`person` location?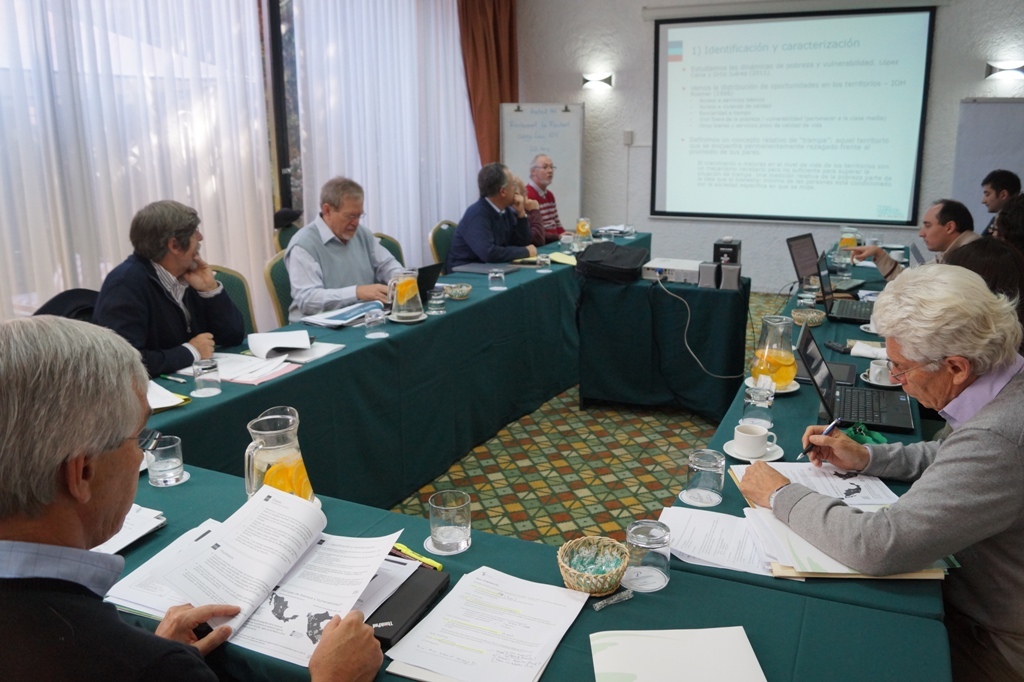
crop(527, 157, 566, 245)
